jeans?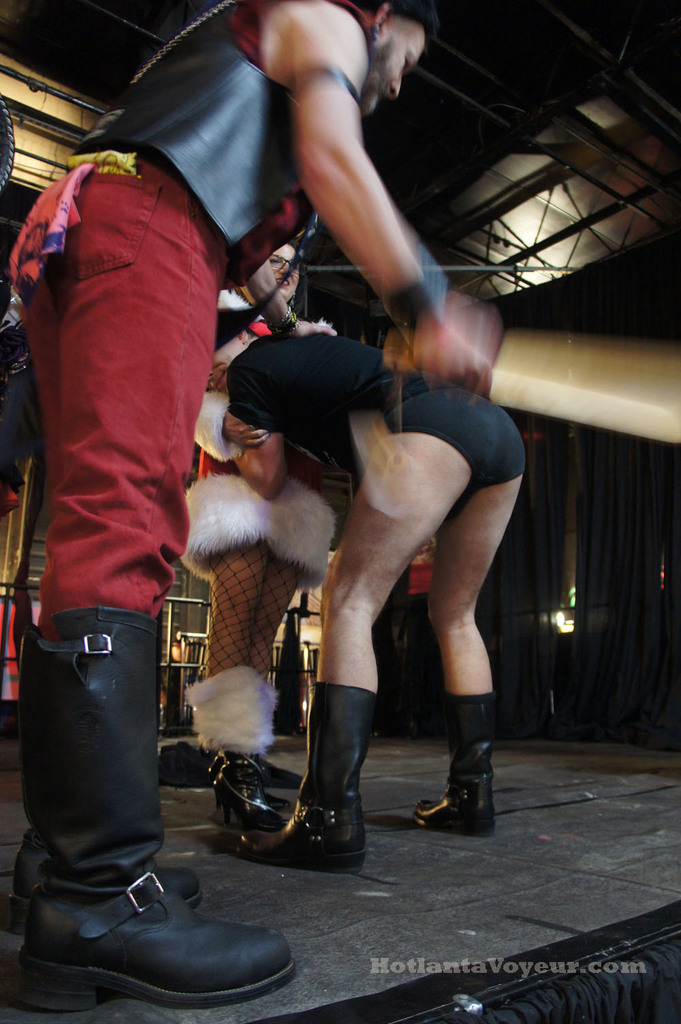
rect(7, 156, 215, 623)
